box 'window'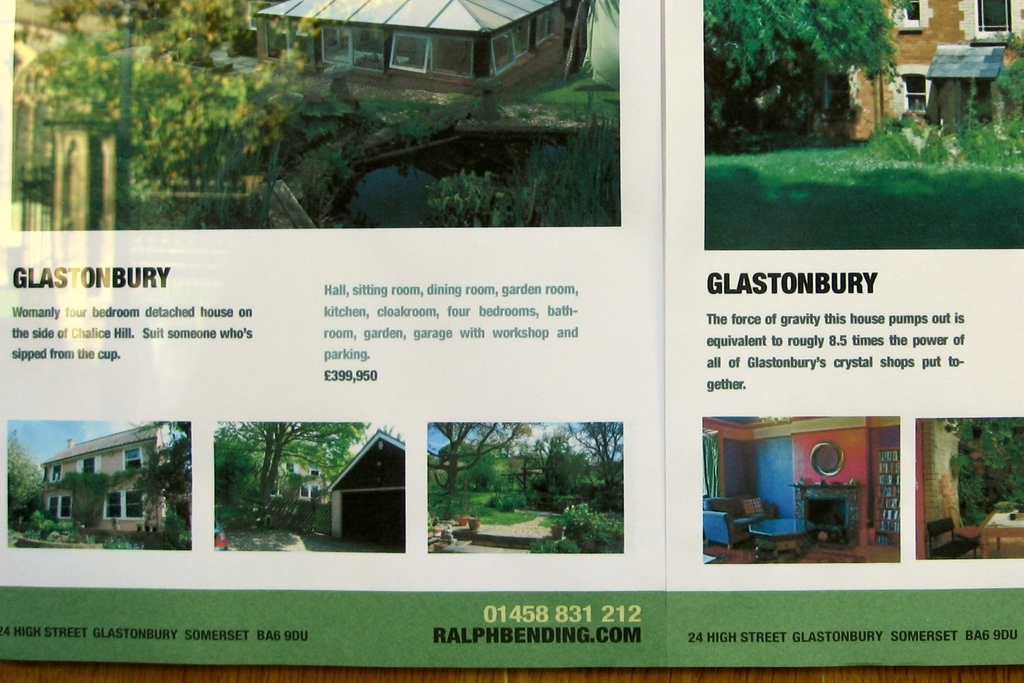
crop(318, 21, 353, 66)
